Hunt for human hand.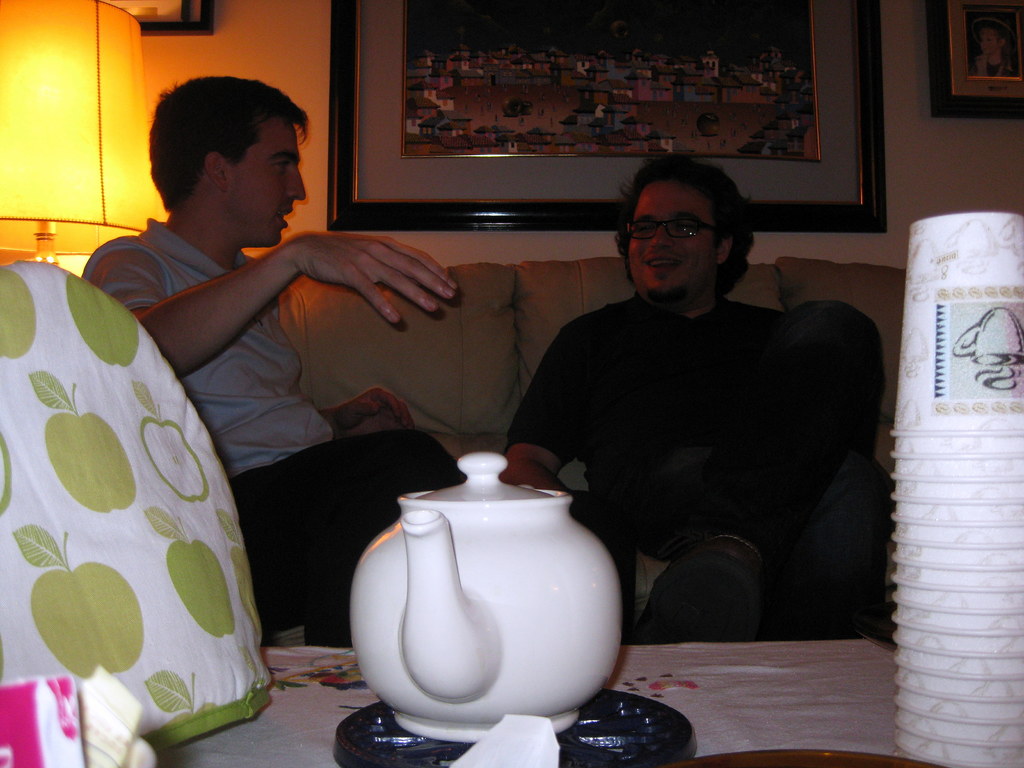
Hunted down at rect(252, 236, 476, 317).
